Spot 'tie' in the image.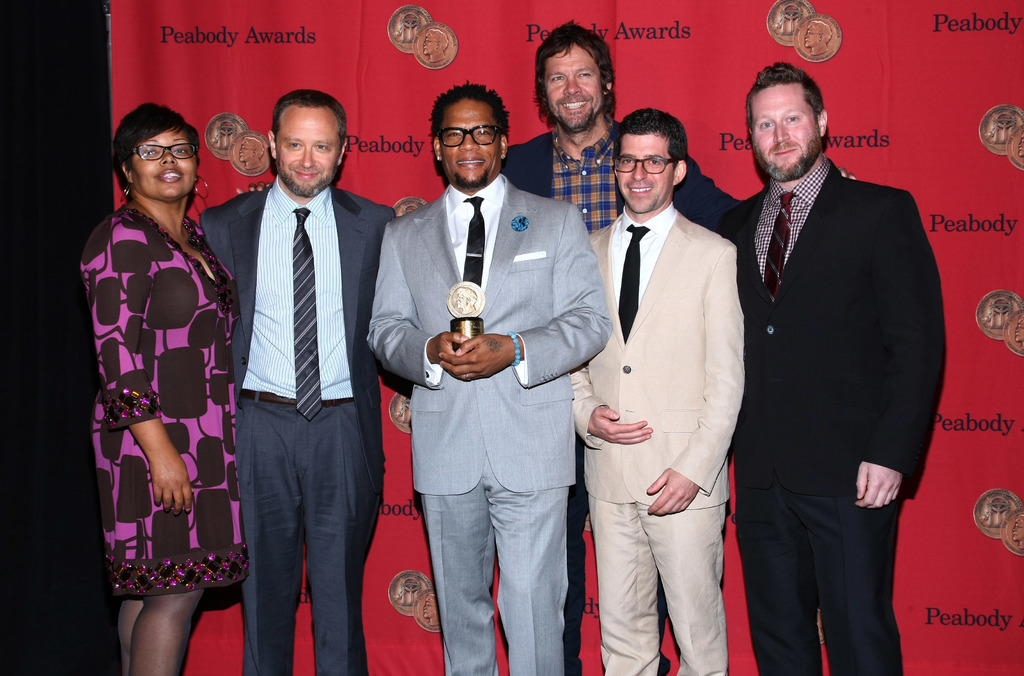
'tie' found at <bbox>291, 209, 325, 420</bbox>.
